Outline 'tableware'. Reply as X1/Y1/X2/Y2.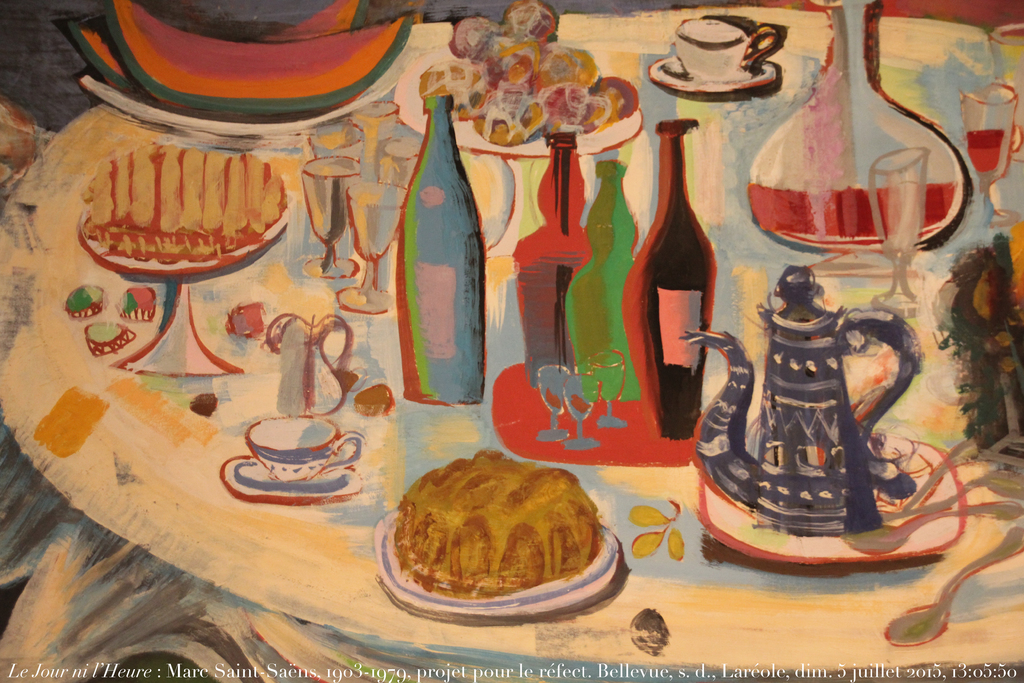
79/198/289/274.
